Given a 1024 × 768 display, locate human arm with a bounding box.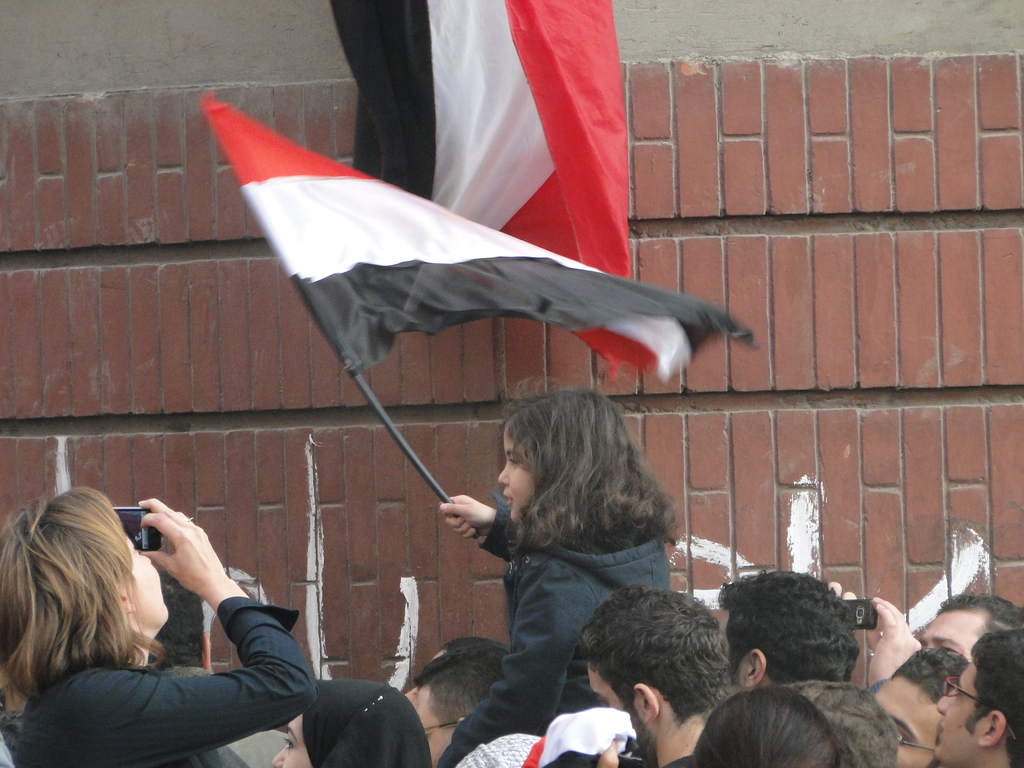
Located: 435/567/599/767.
